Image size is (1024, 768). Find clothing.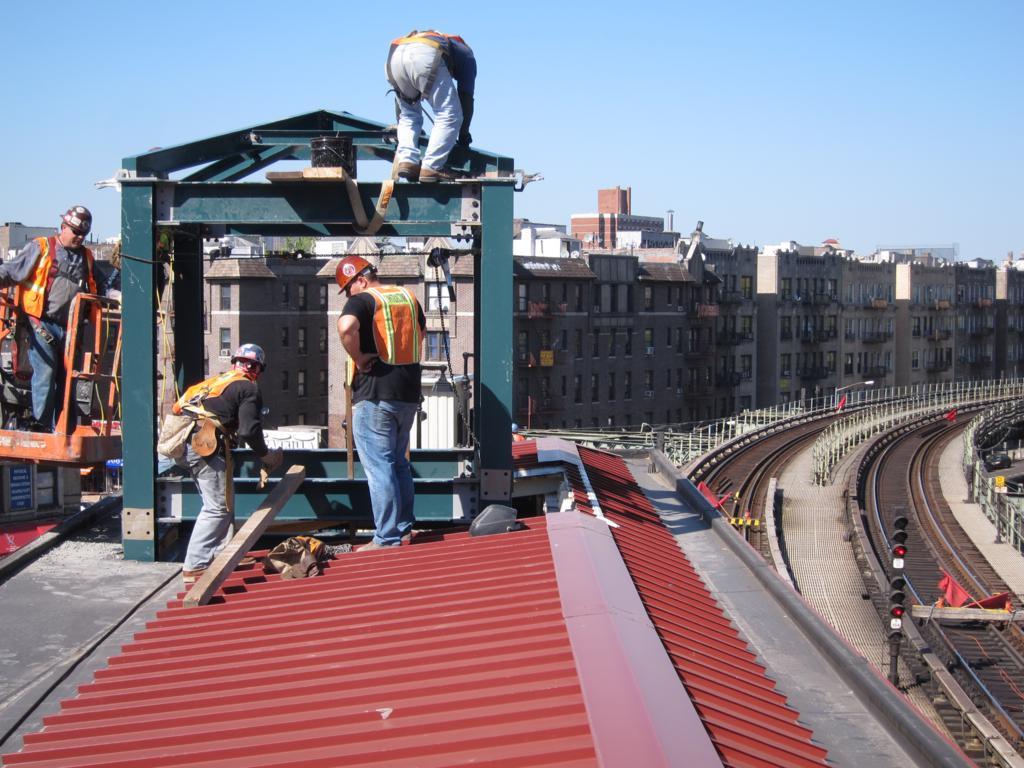
bbox=(340, 287, 429, 547).
